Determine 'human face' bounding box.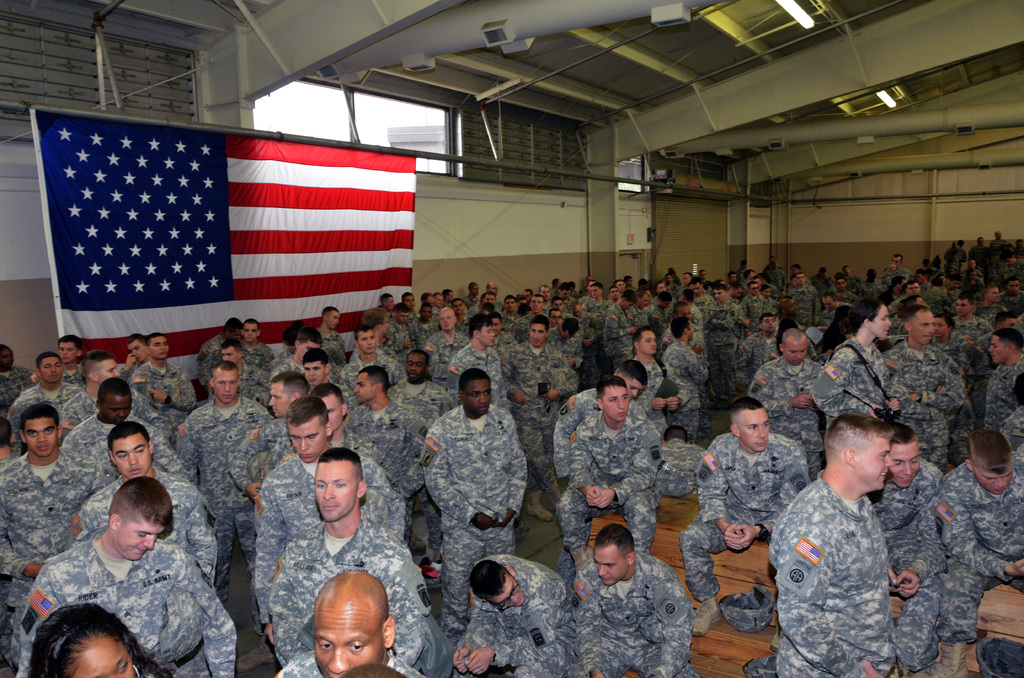
Determined: {"x1": 748, "y1": 272, "x2": 753, "y2": 280}.
